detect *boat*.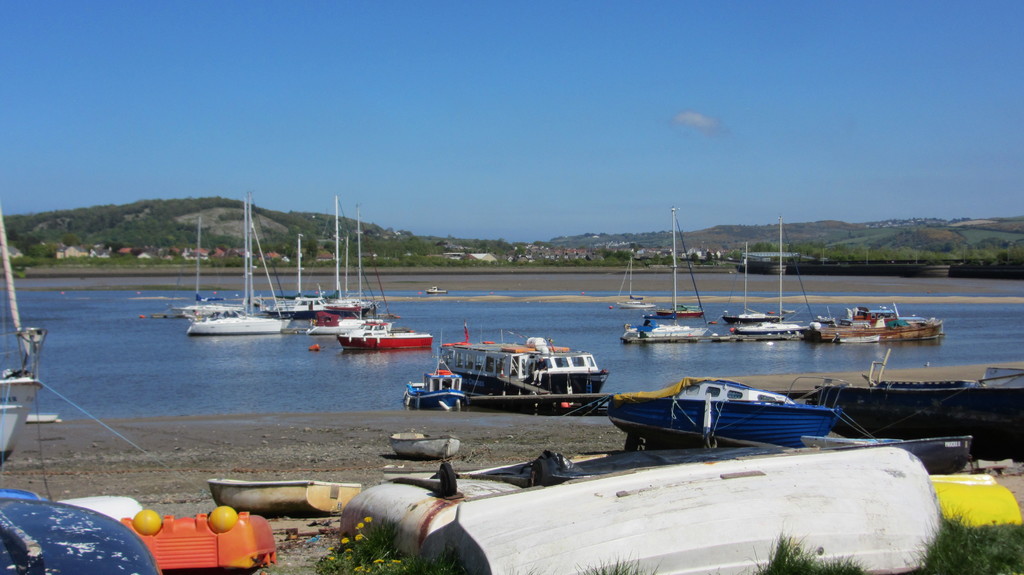
Detected at pyautogui.locateOnScreen(172, 219, 245, 316).
